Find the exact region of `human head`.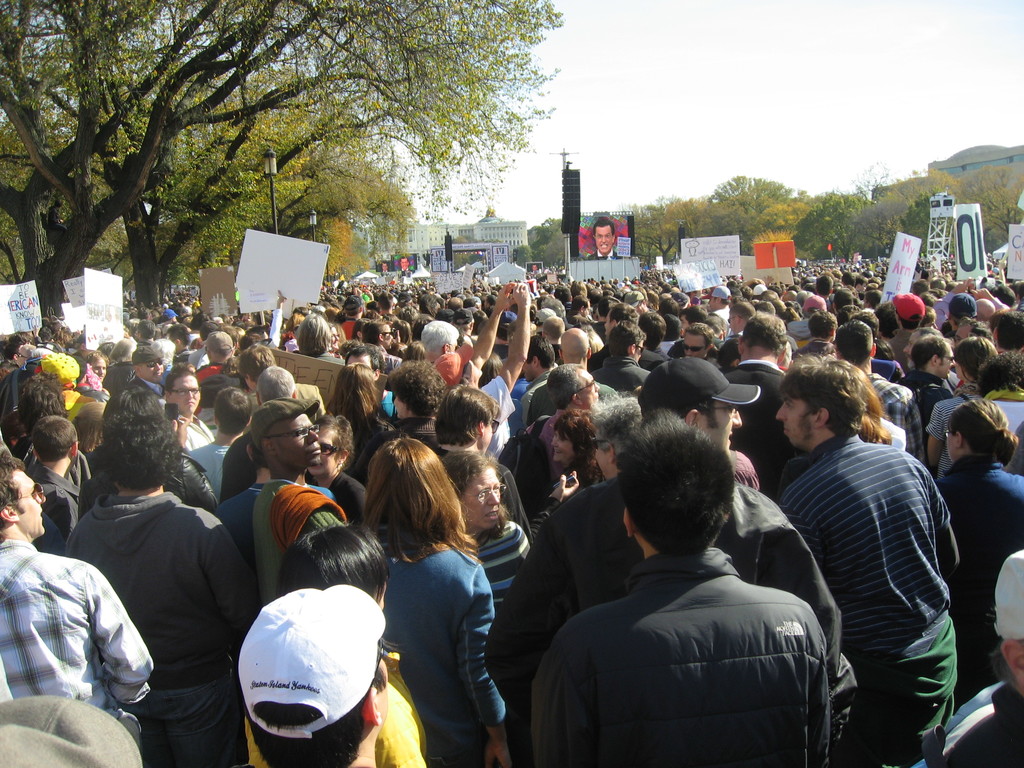
Exact region: Rect(618, 419, 756, 573).
